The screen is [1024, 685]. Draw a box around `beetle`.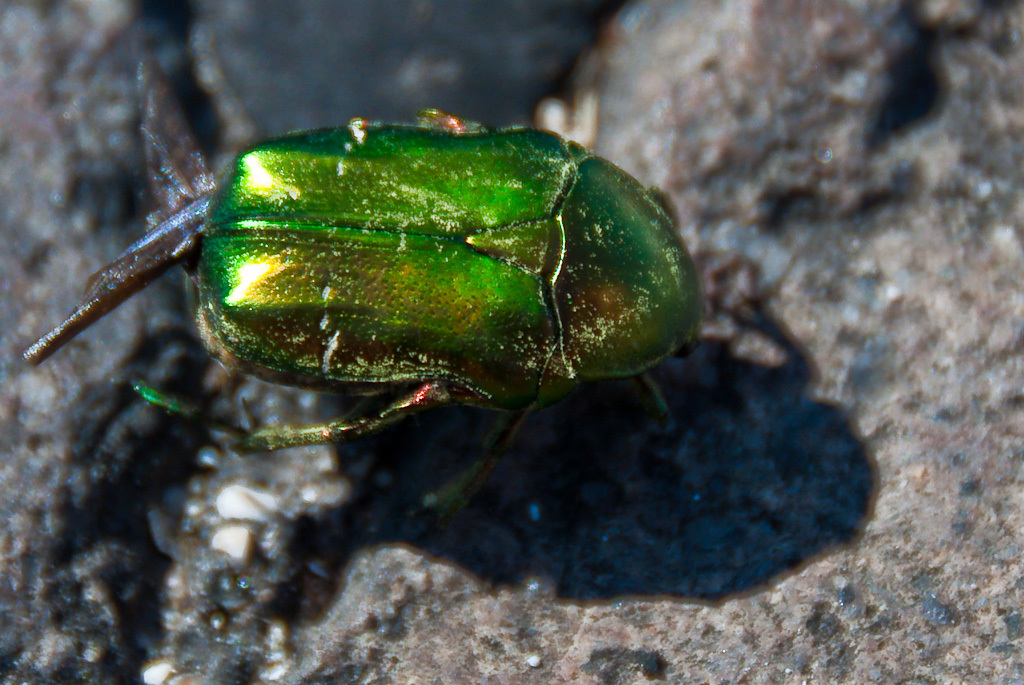
<box>53,113,726,447</box>.
